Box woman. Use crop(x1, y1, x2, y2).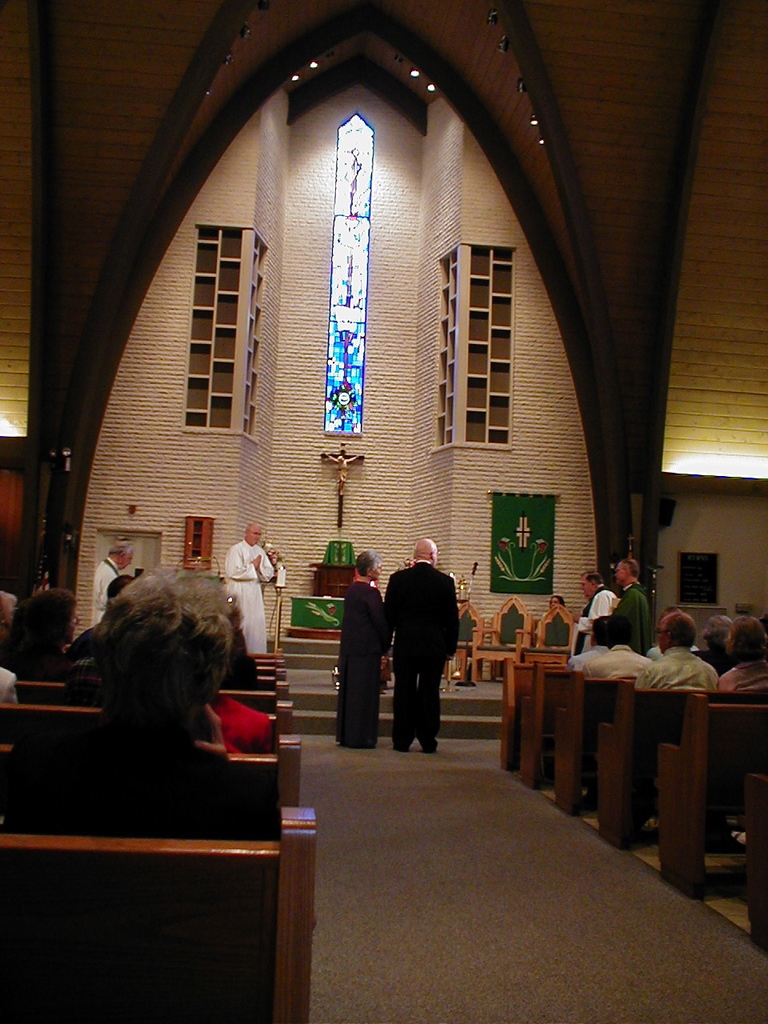
crop(10, 589, 82, 677).
